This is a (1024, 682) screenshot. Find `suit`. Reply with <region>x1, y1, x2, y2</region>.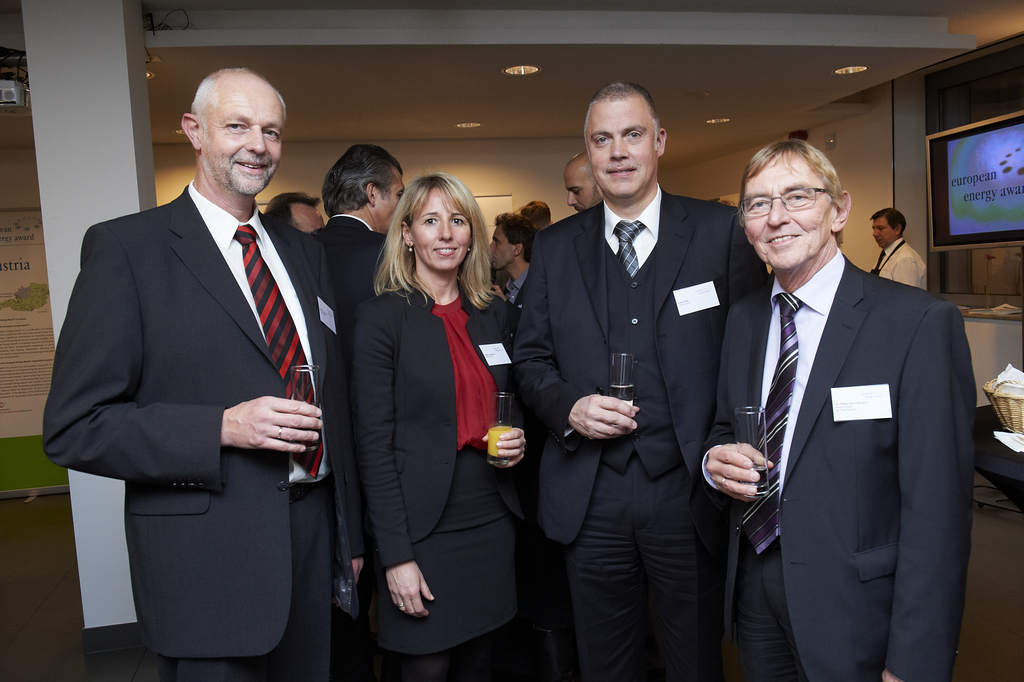
<region>514, 183, 772, 681</region>.
